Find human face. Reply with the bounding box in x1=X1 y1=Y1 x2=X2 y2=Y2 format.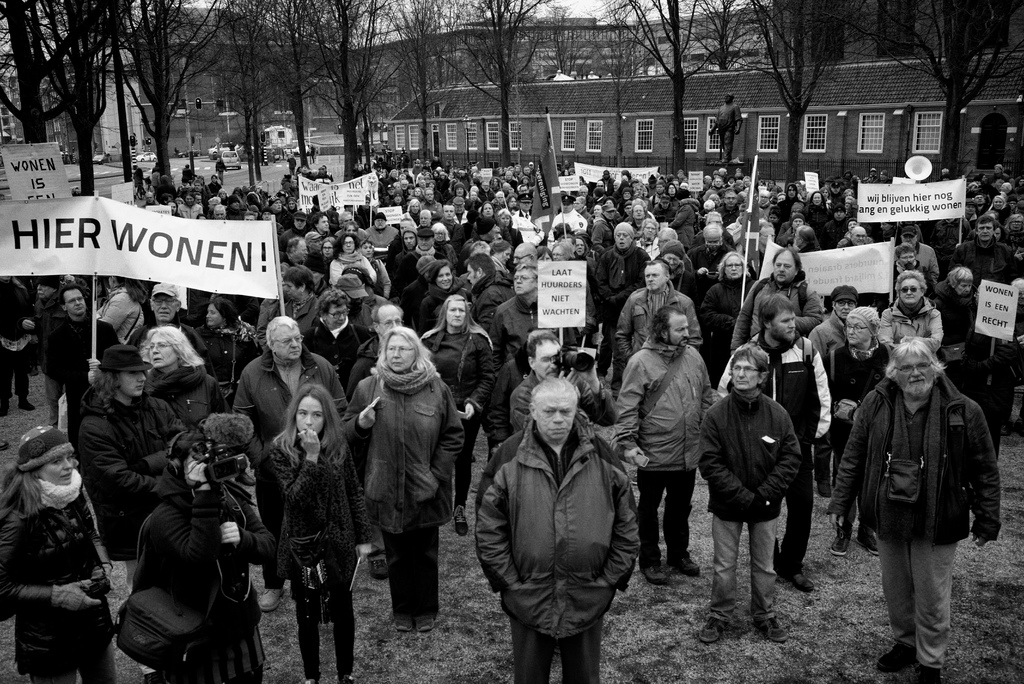
x1=497 y1=194 x2=504 y2=203.
